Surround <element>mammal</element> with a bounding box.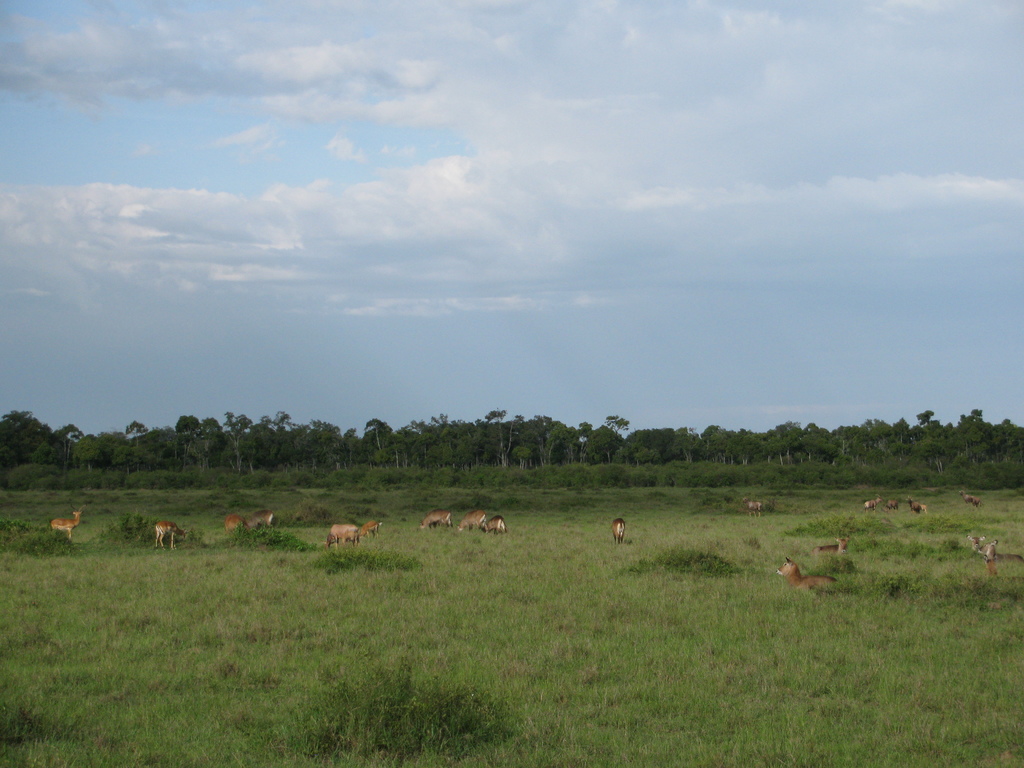
<box>964,534,982,555</box>.
